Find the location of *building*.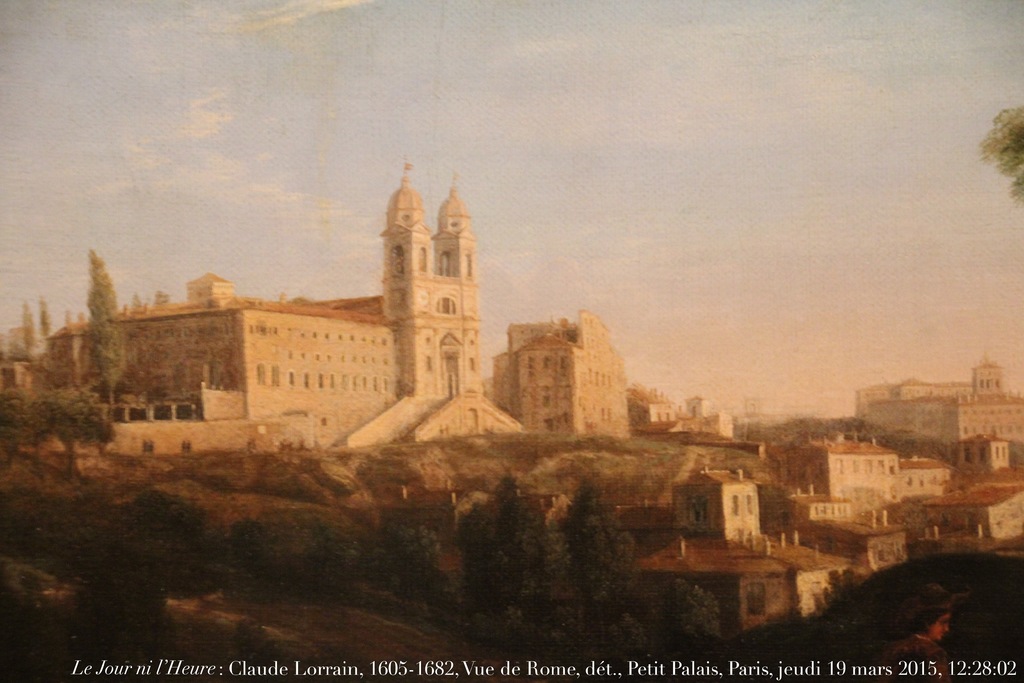
Location: l=49, t=177, r=530, b=456.
